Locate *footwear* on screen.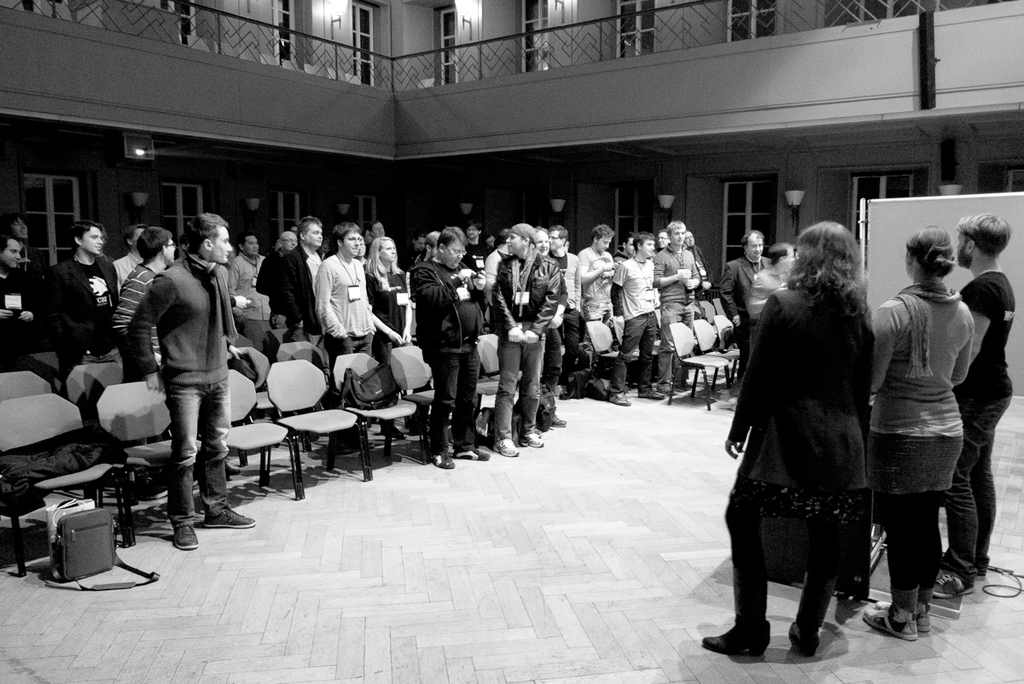
On screen at pyautogui.locateOnScreen(698, 617, 772, 659).
